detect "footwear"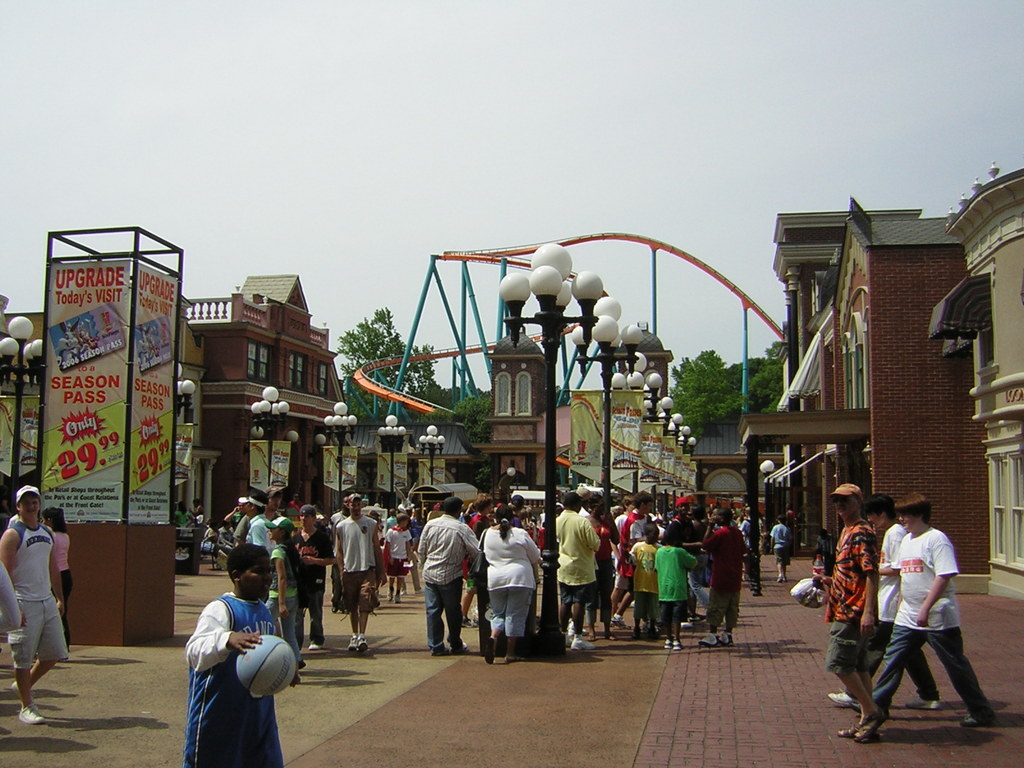
x1=663 y1=641 x2=671 y2=650
